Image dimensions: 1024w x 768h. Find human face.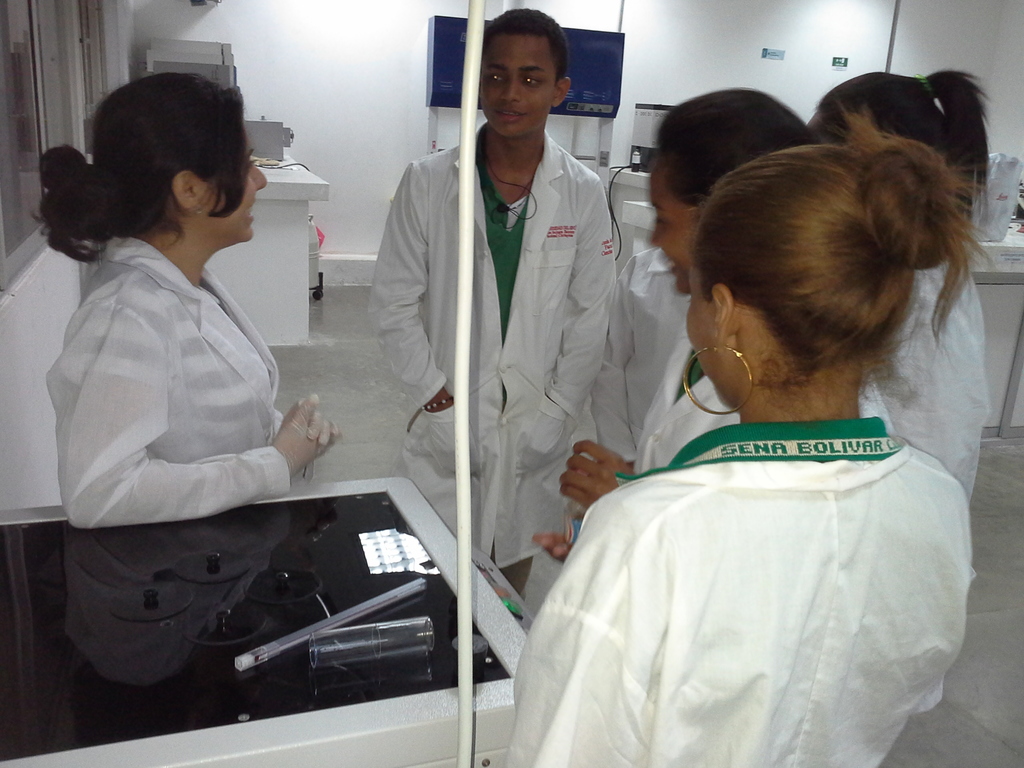
648, 150, 694, 288.
